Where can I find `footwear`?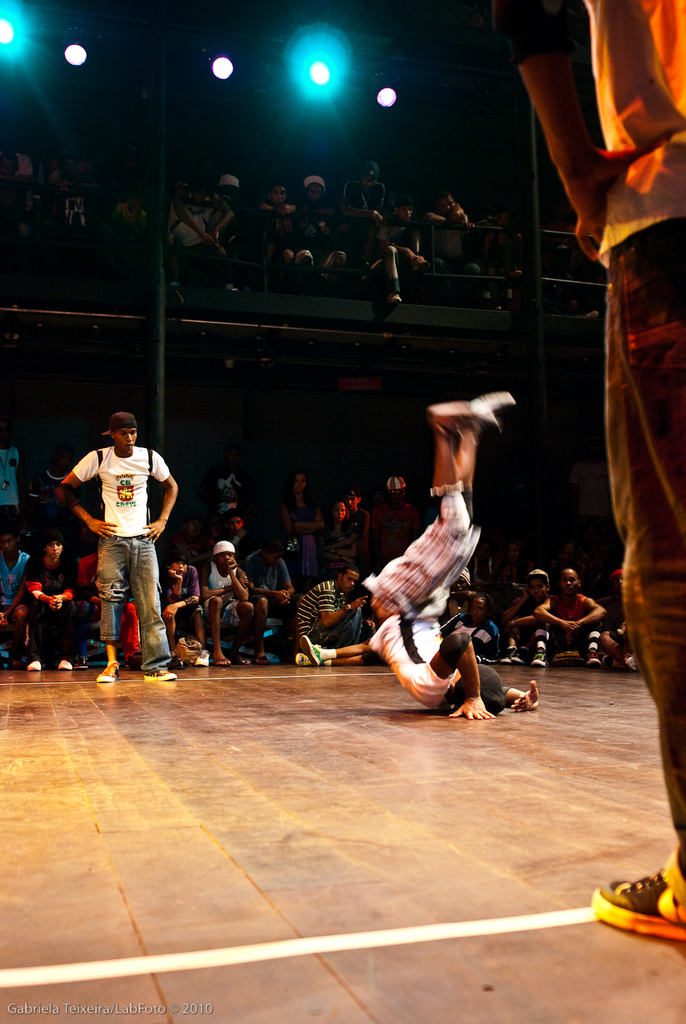
You can find it at {"left": 597, "top": 871, "right": 685, "bottom": 936}.
